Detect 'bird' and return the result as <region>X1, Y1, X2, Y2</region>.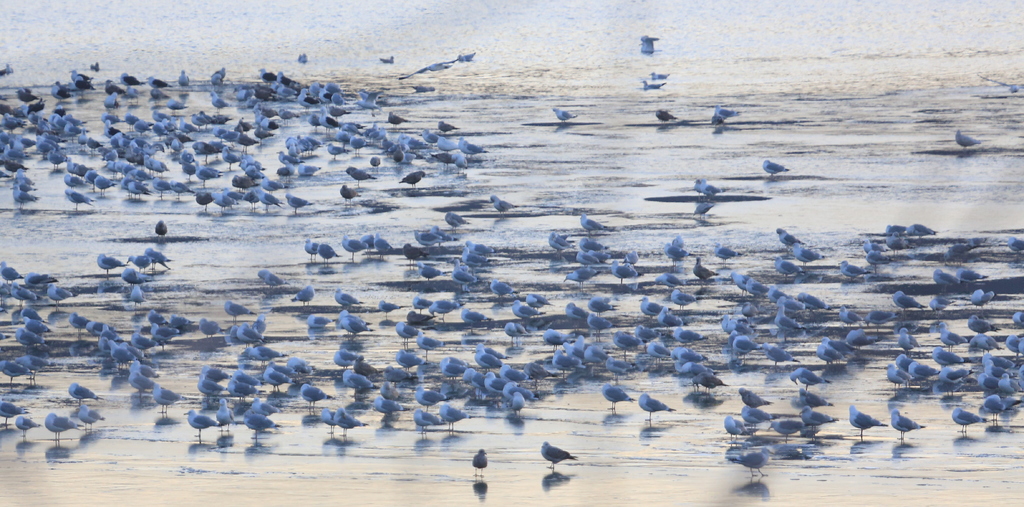
<region>950, 402, 979, 436</region>.
